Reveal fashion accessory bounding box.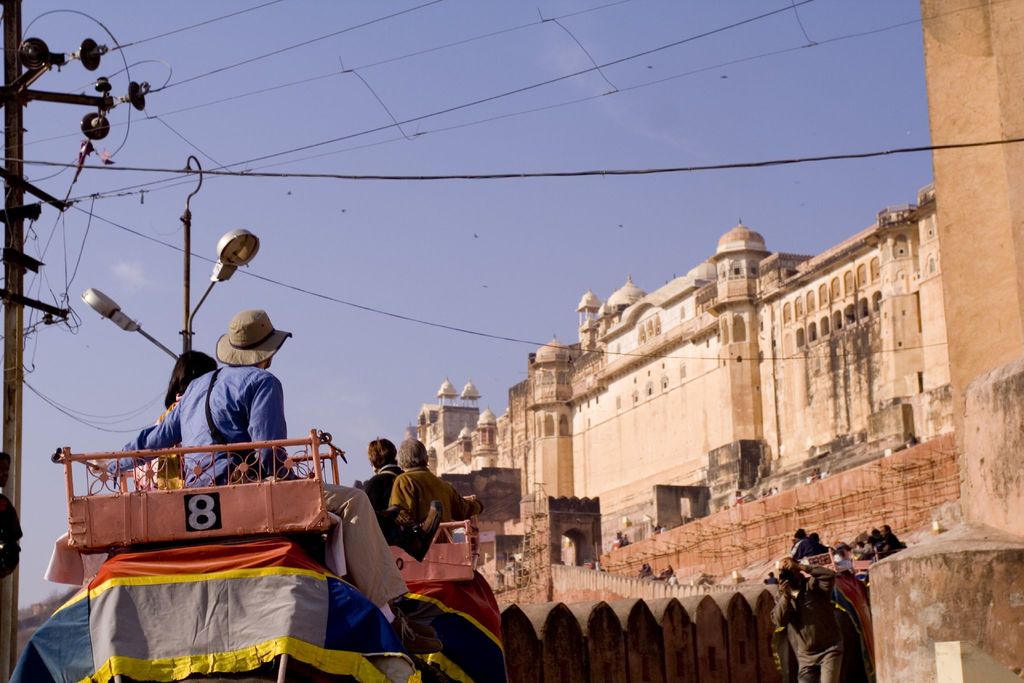
Revealed: Rect(216, 309, 291, 366).
